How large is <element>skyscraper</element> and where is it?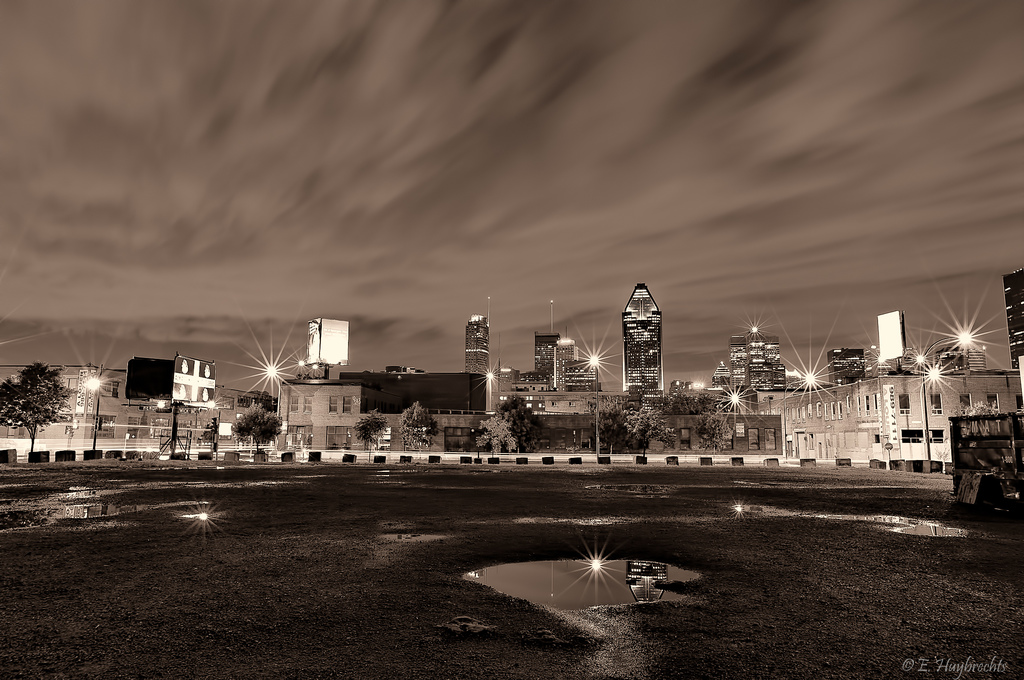
Bounding box: BBox(491, 369, 515, 395).
